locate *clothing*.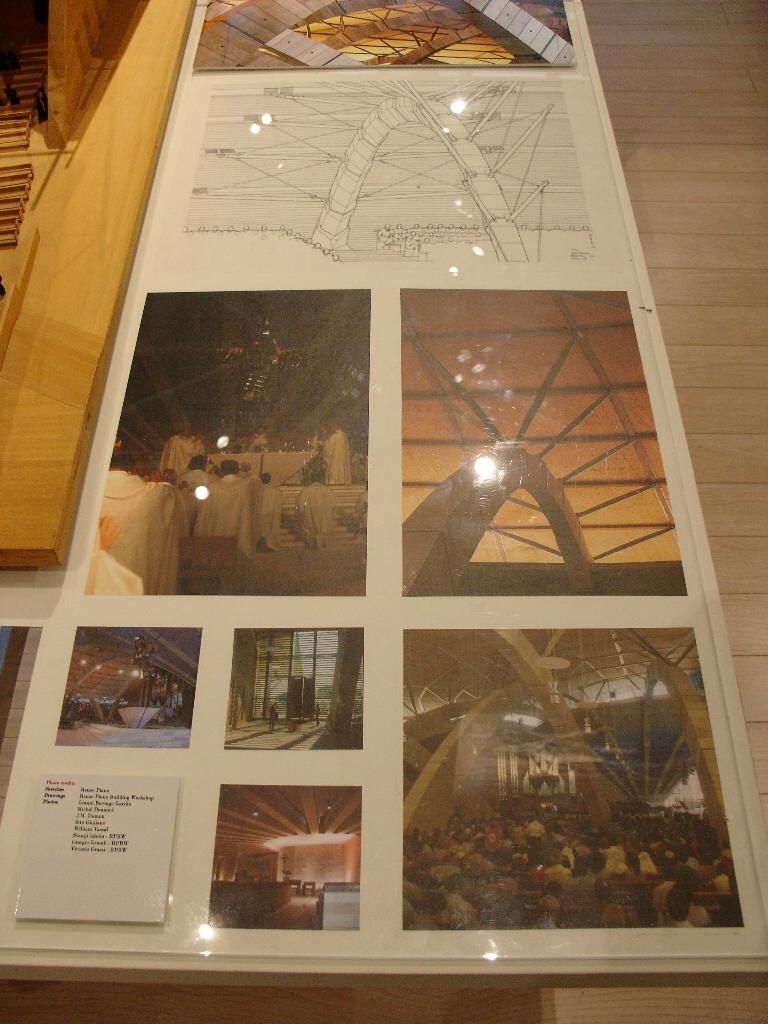
Bounding box: <box>86,423,252,612</box>.
